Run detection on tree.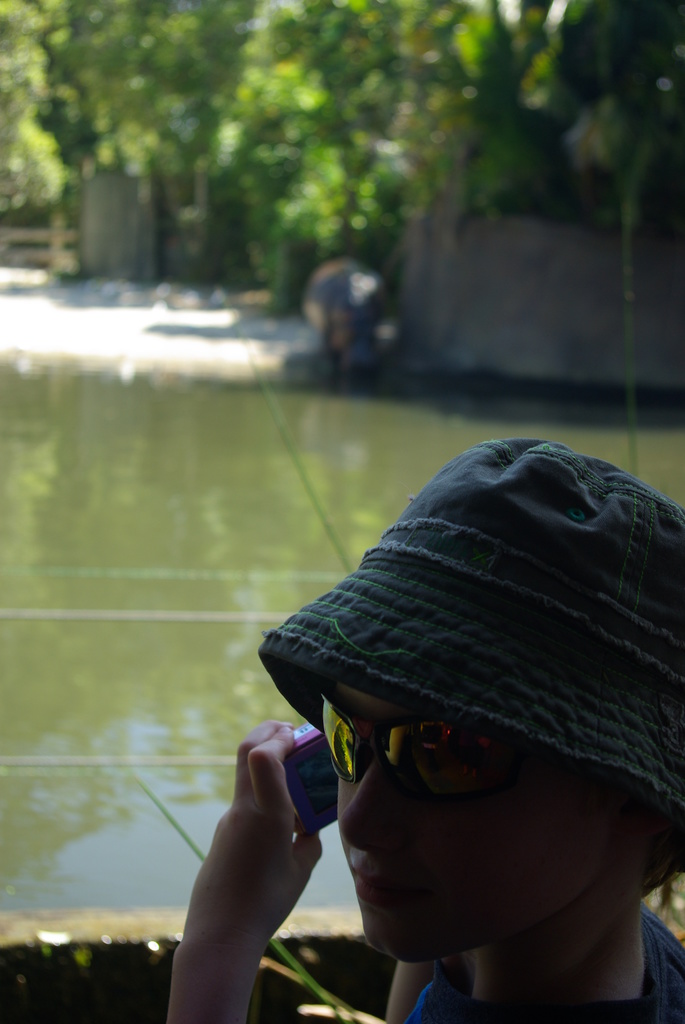
Result: <region>0, 0, 64, 217</region>.
